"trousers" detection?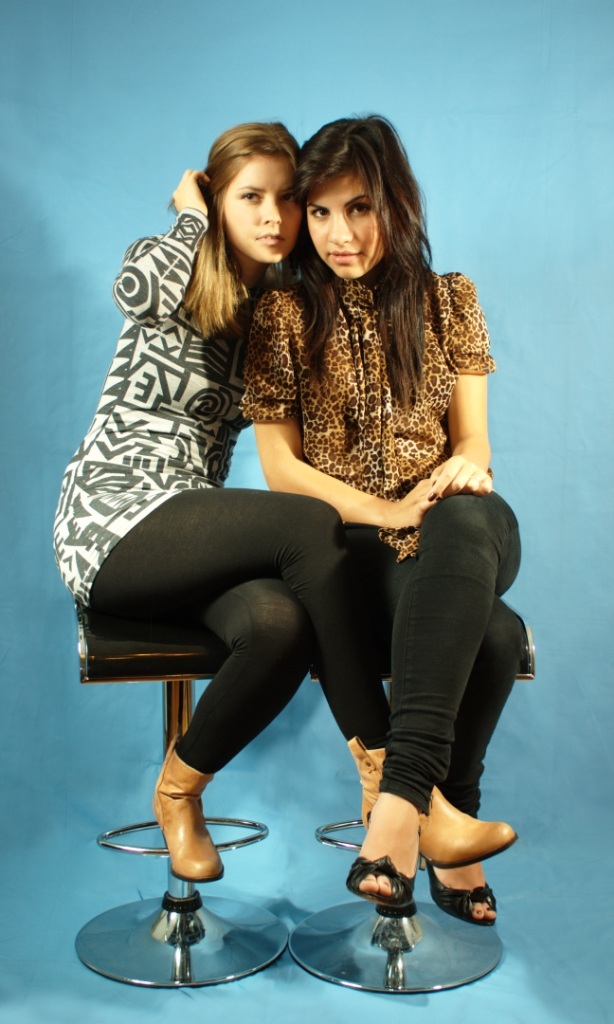
286, 490, 516, 902
